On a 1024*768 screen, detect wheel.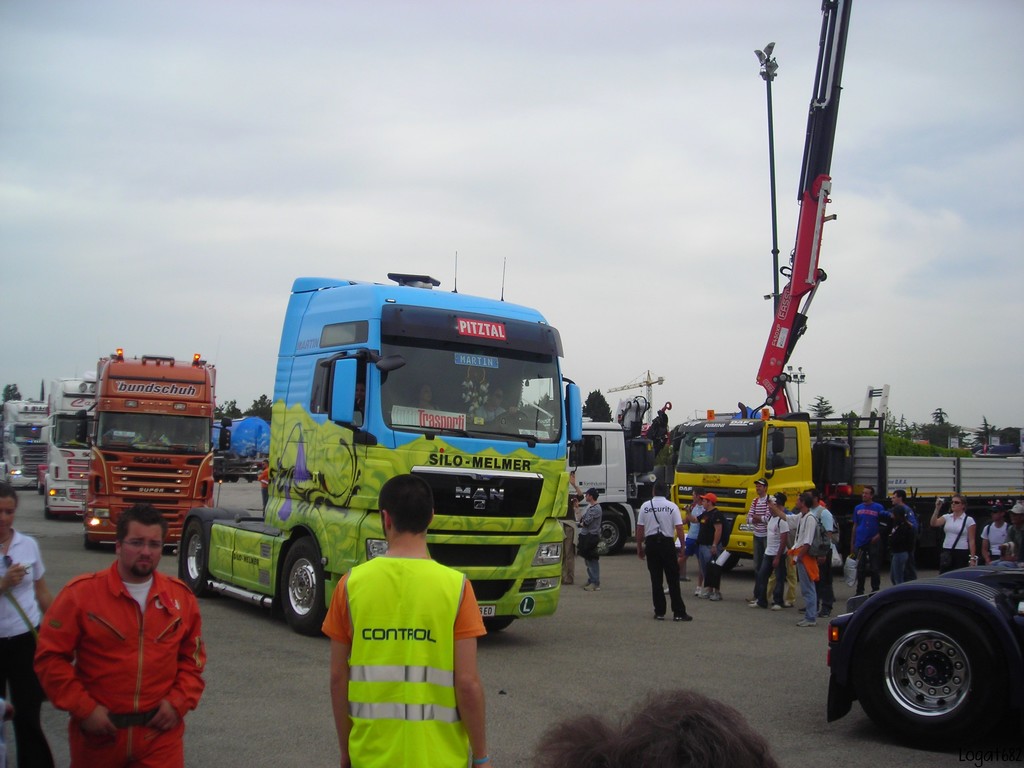
[495, 410, 527, 421].
